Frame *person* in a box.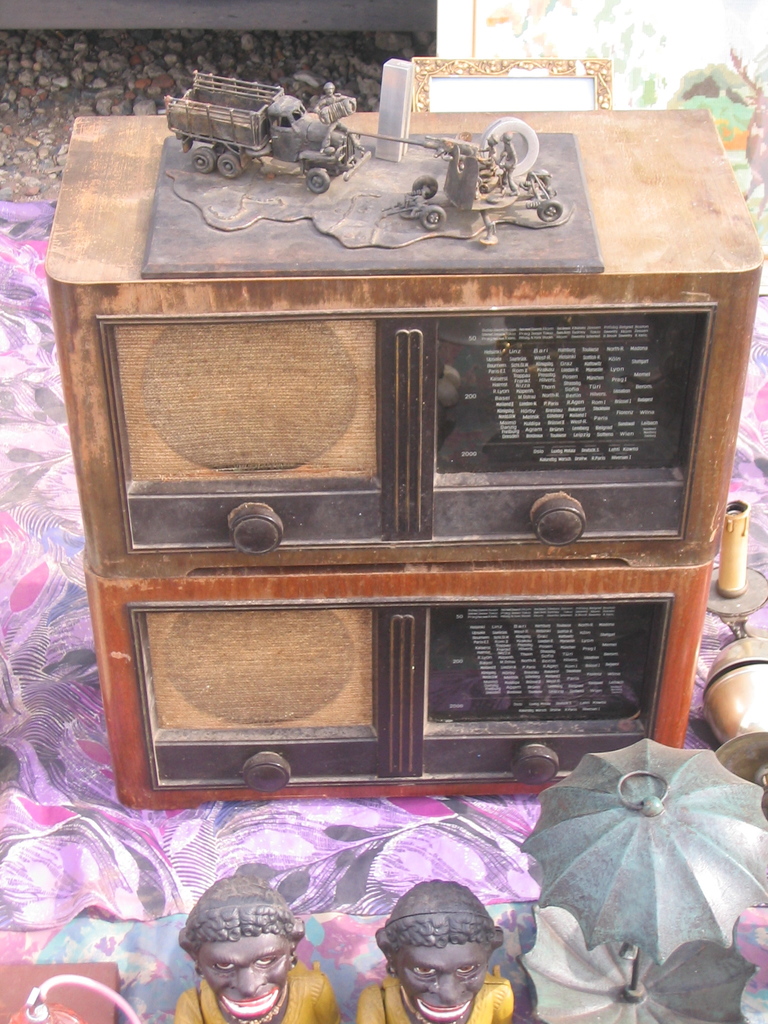
bbox=(363, 883, 512, 1023).
